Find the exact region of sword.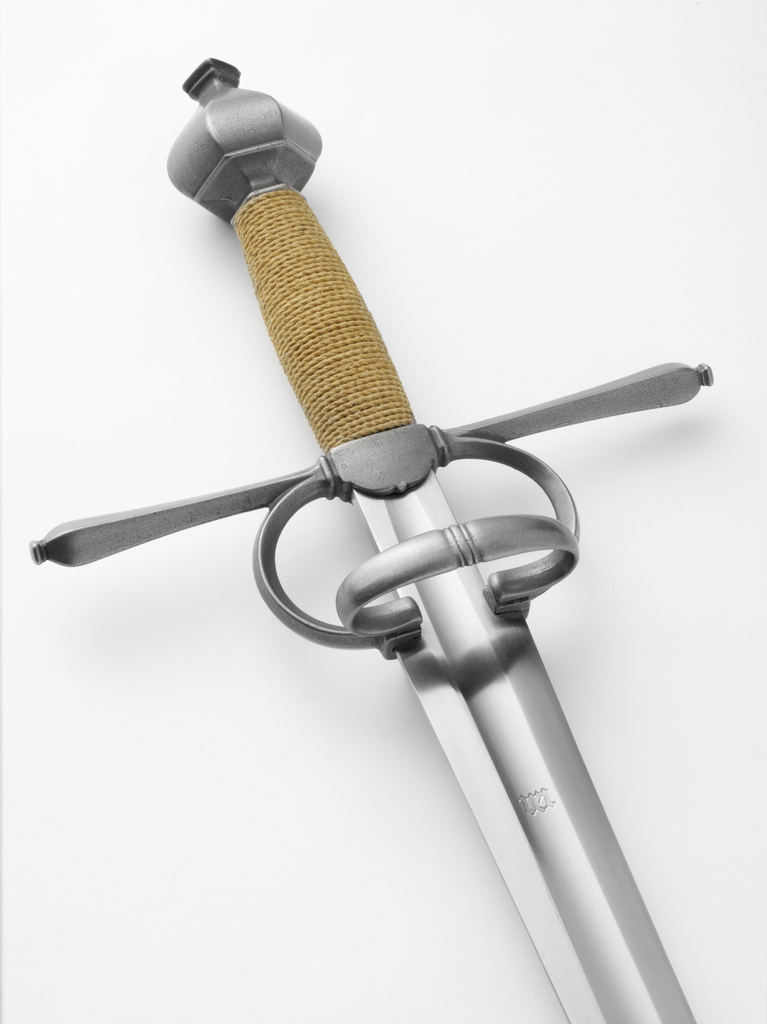
Exact region: <box>26,52,715,1023</box>.
